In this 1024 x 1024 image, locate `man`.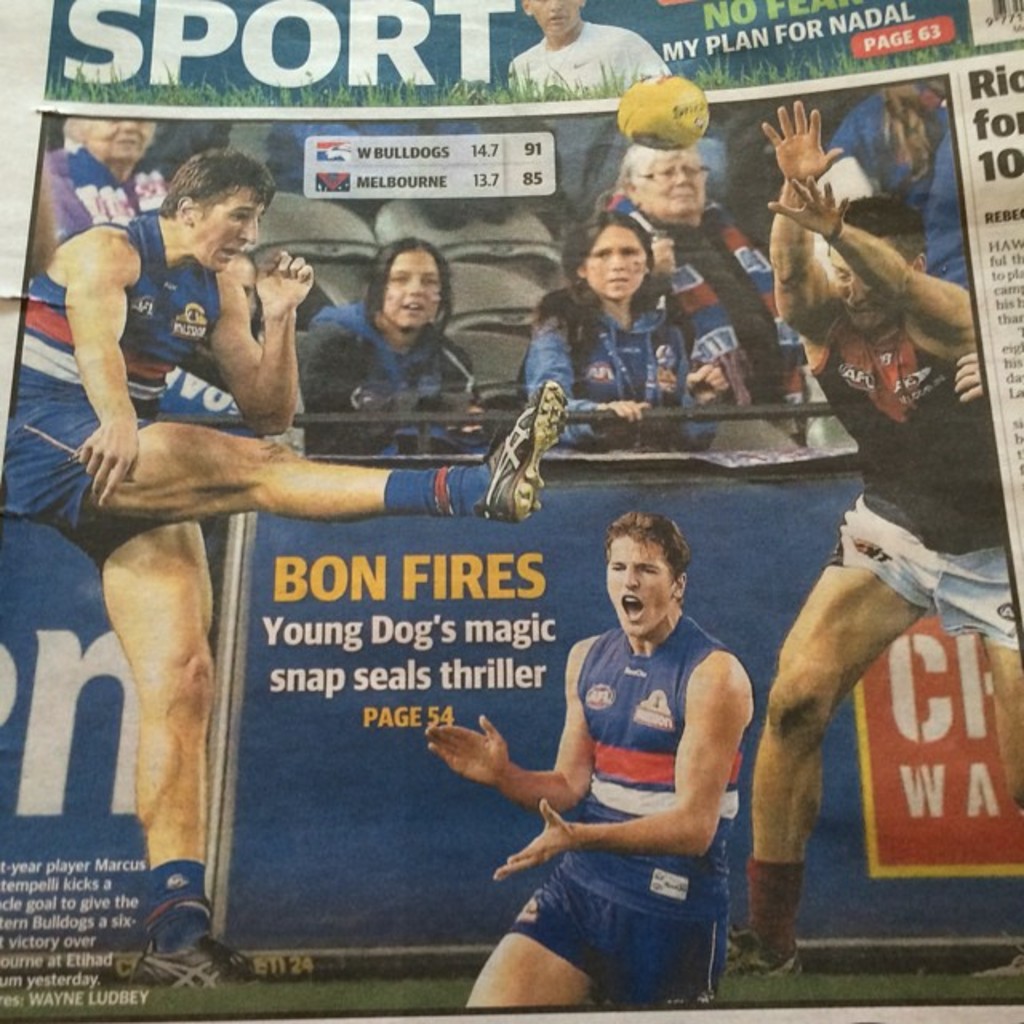
Bounding box: (x1=0, y1=147, x2=566, y2=981).
